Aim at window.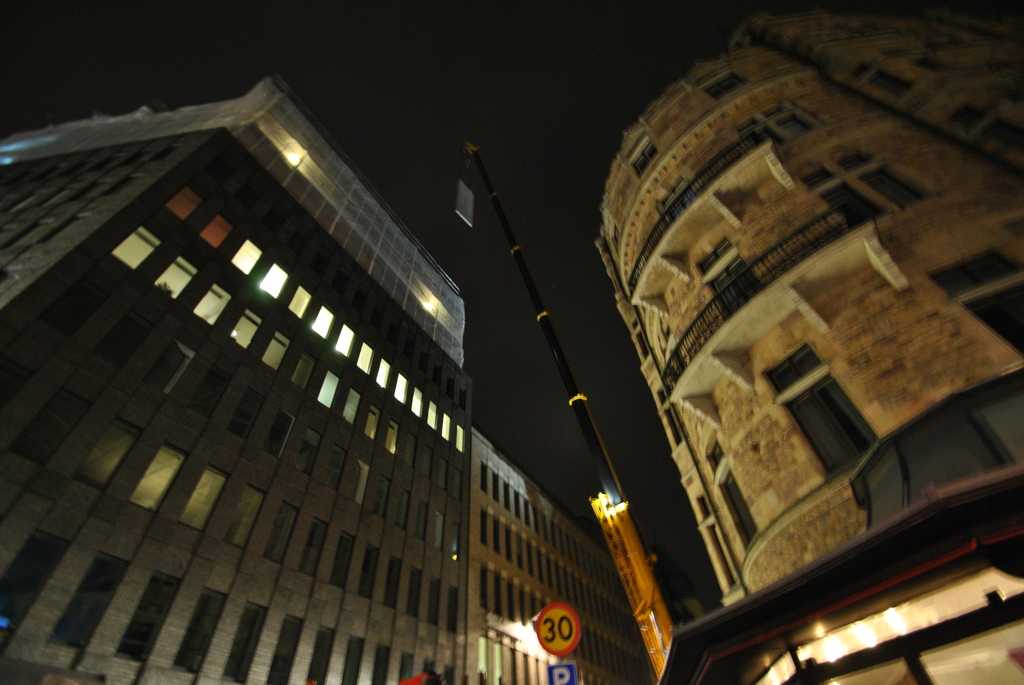
Aimed at bbox=(337, 386, 367, 421).
